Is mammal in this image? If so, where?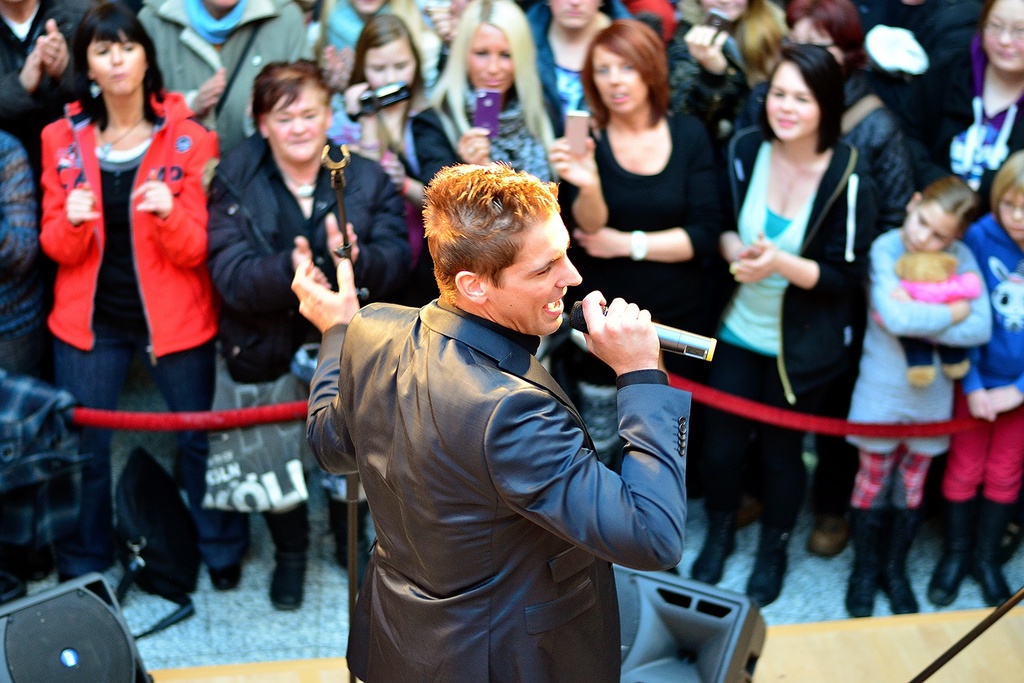
Yes, at bbox(935, 146, 1023, 605).
